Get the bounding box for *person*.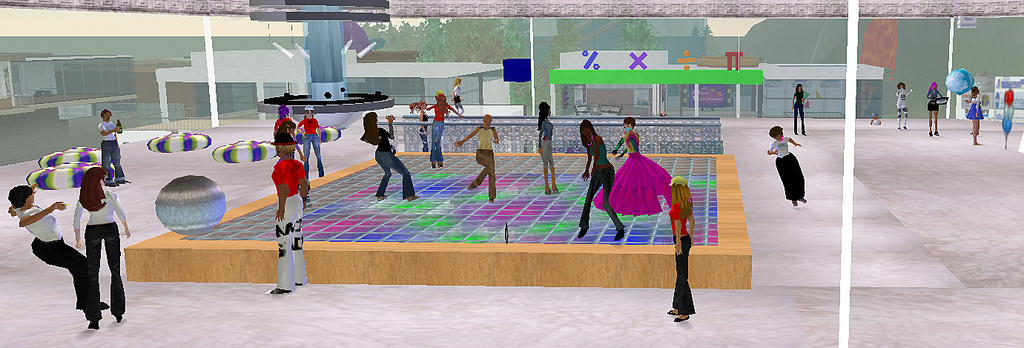
<box>8,183,115,325</box>.
